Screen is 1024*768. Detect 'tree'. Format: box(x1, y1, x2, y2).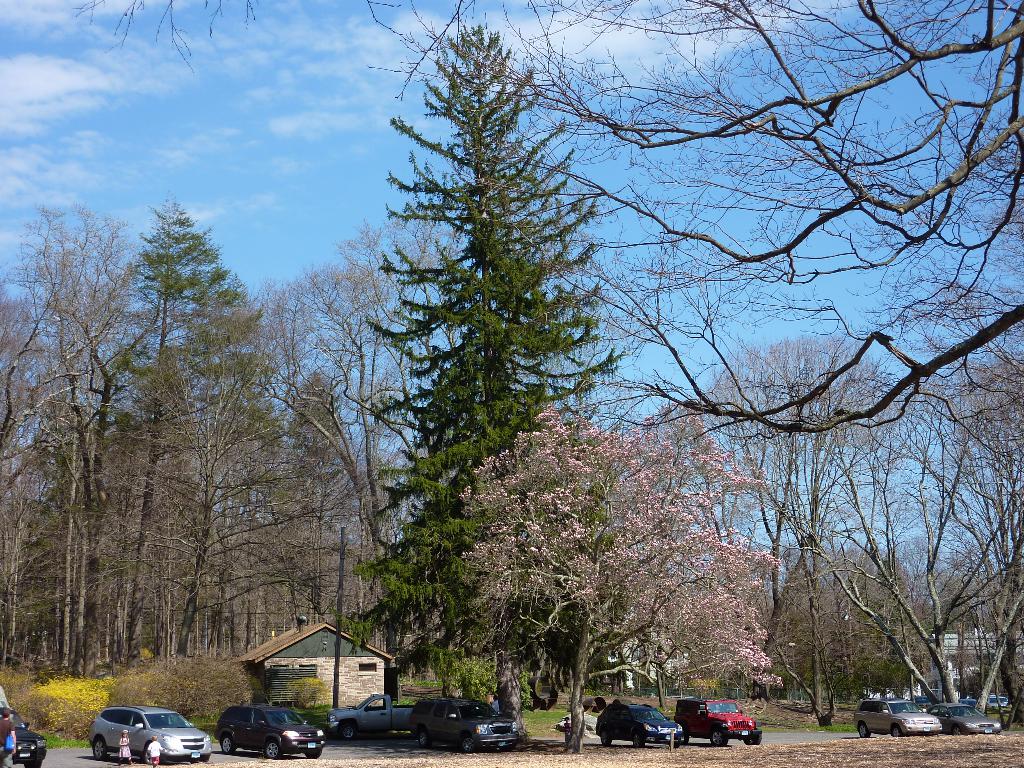
box(68, 0, 1023, 439).
